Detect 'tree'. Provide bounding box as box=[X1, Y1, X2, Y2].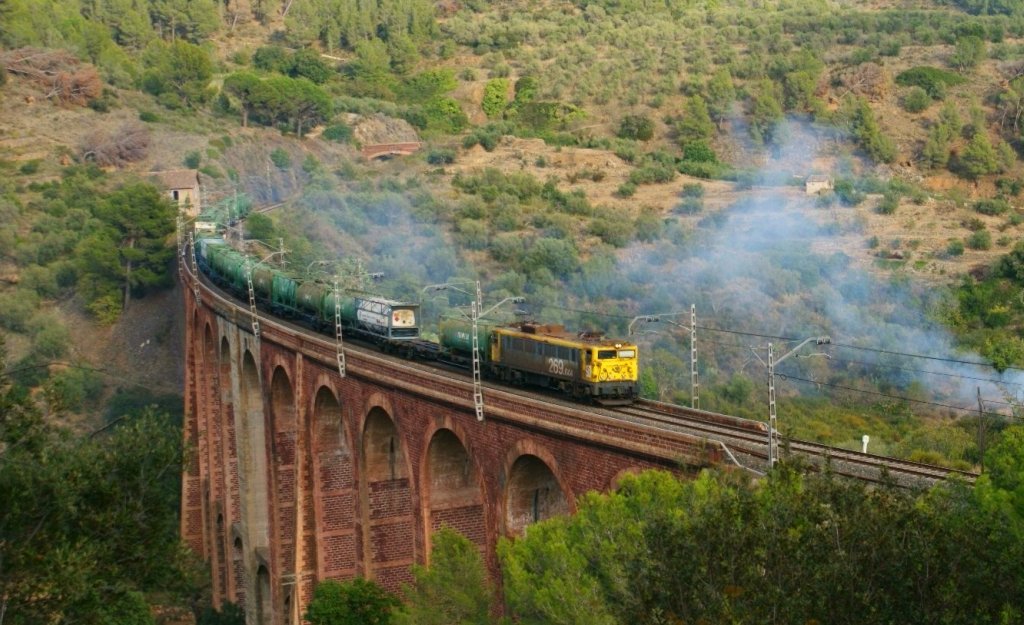
box=[311, 422, 1023, 624].
